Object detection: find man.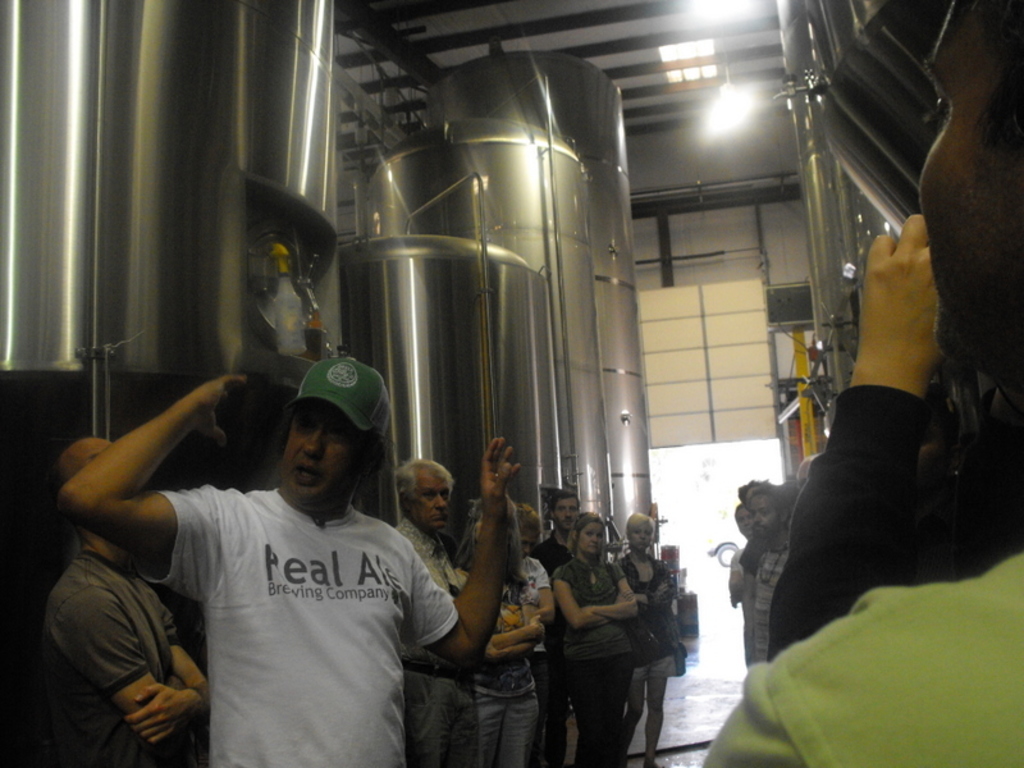
384:454:475:767.
